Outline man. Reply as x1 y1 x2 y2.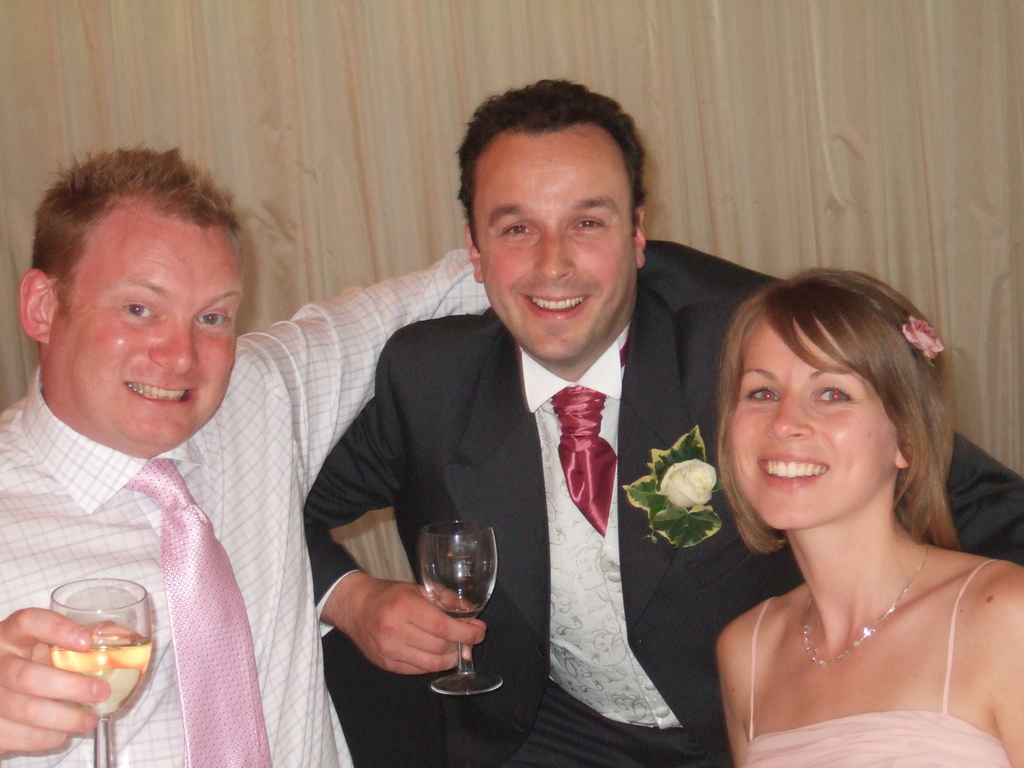
303 73 1023 767.
